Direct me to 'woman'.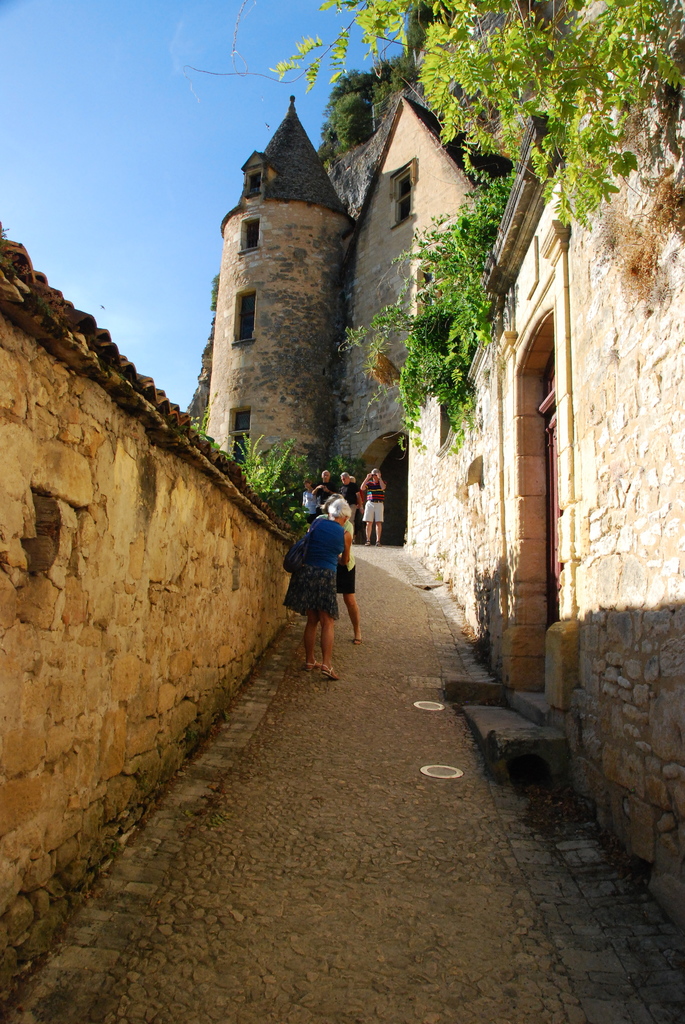
Direction: [274,500,366,675].
